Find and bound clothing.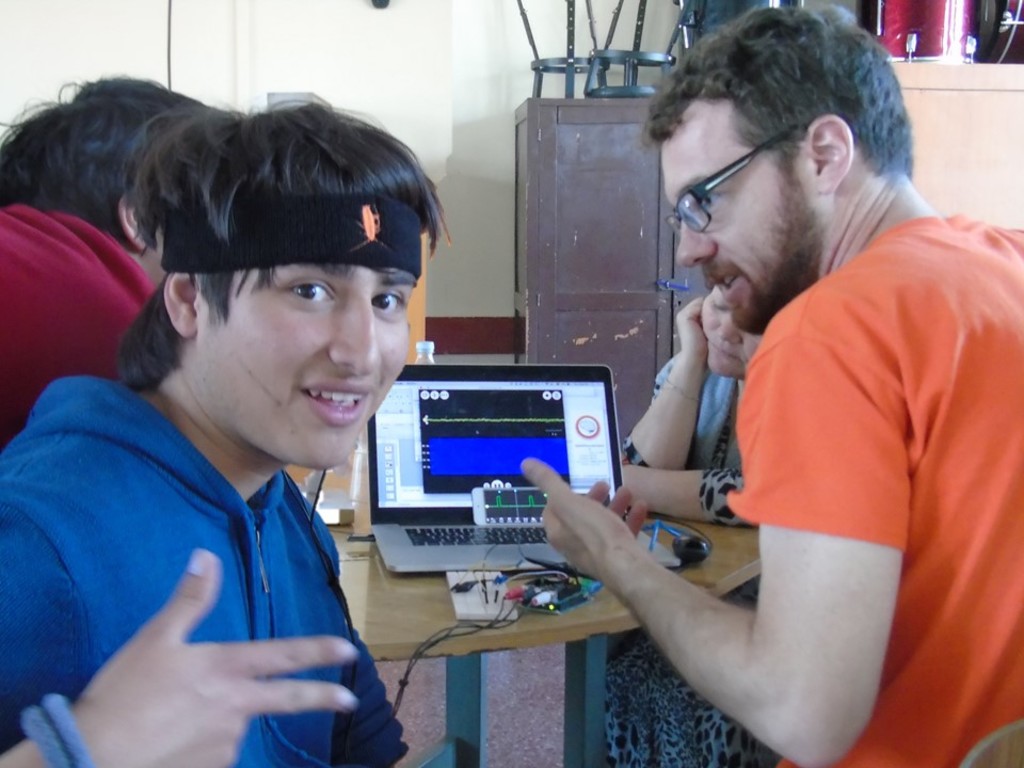
Bound: <bbox>597, 346, 782, 767</bbox>.
